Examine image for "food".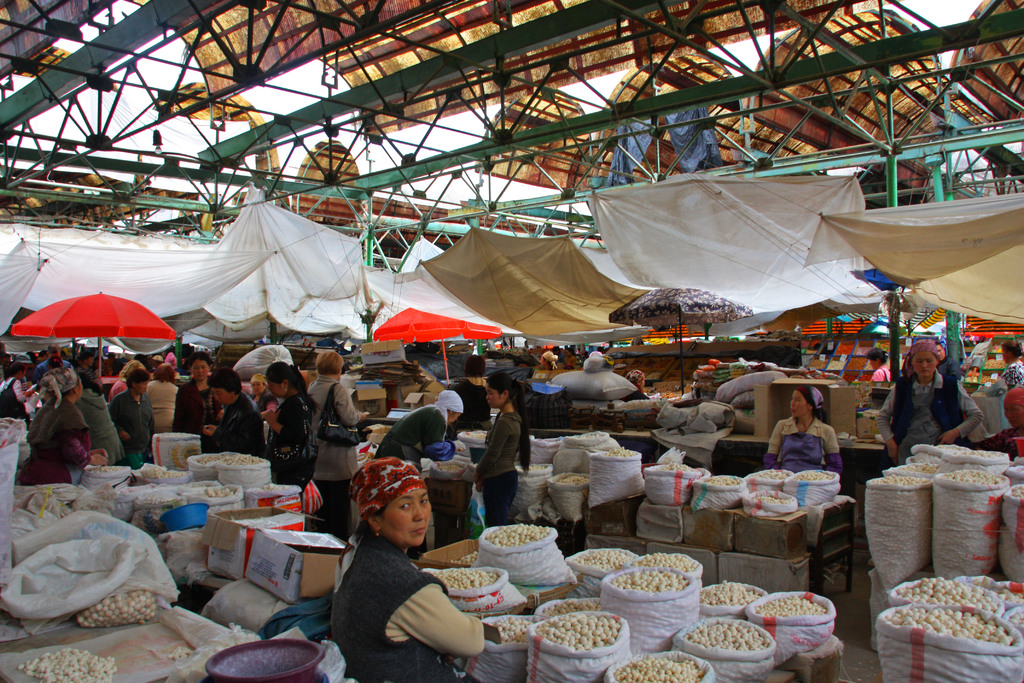
Examination result: {"left": 751, "top": 496, "right": 791, "bottom": 505}.
